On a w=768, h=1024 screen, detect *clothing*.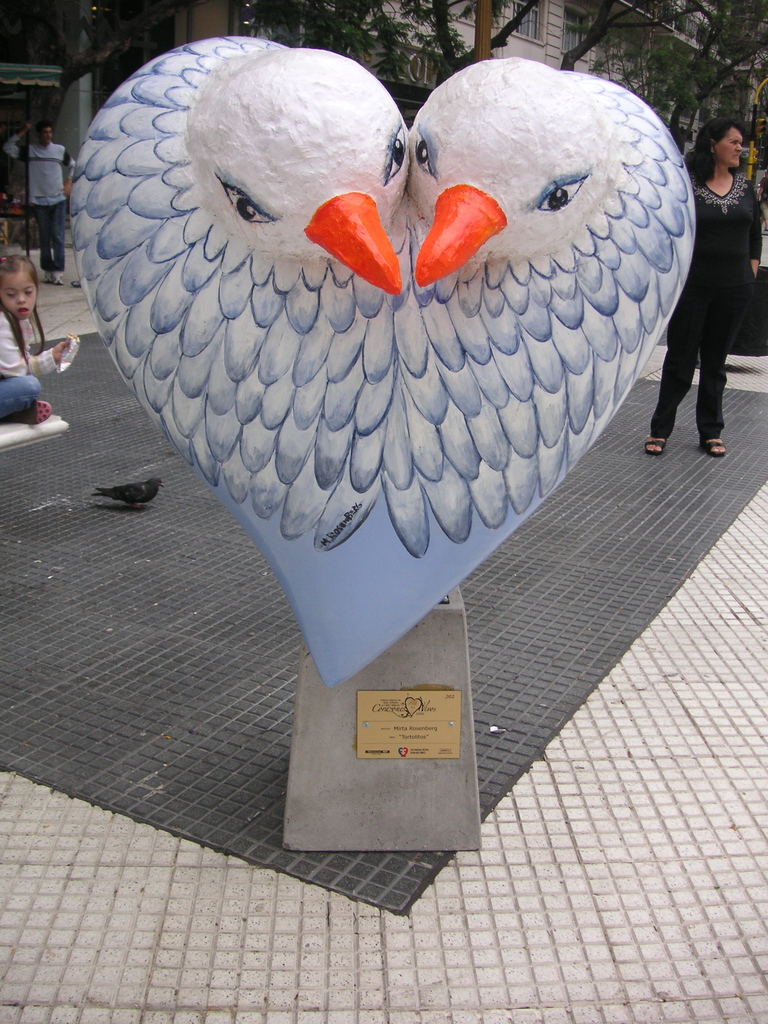
<region>0, 308, 59, 419</region>.
